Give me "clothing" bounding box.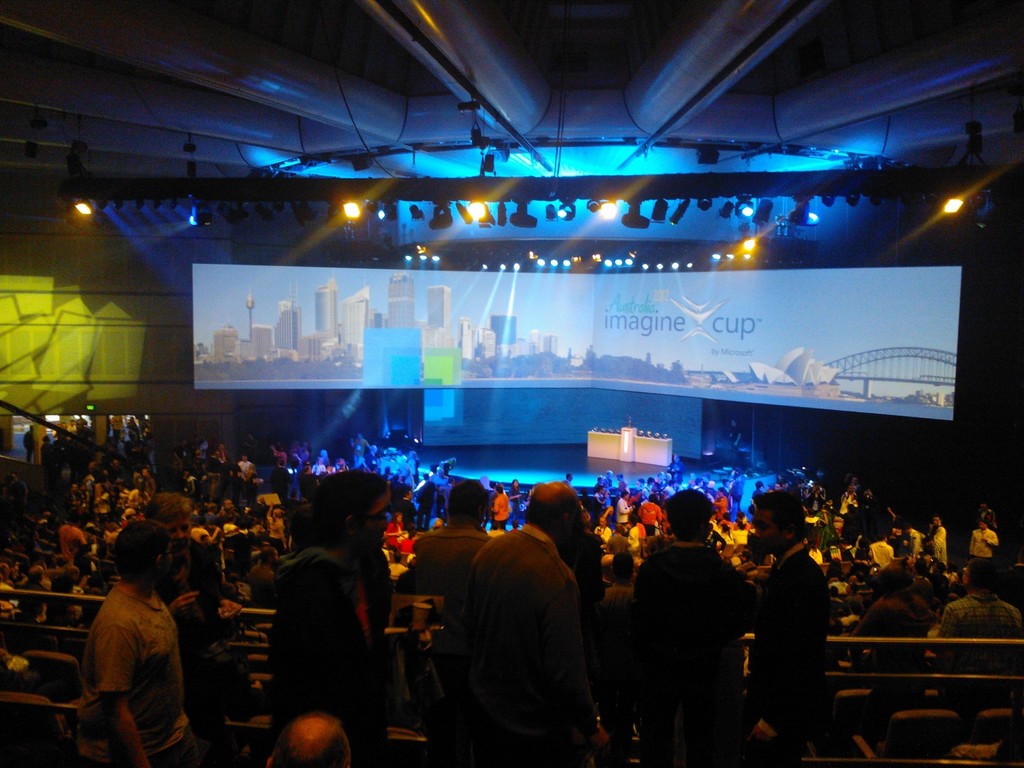
(726,425,742,445).
